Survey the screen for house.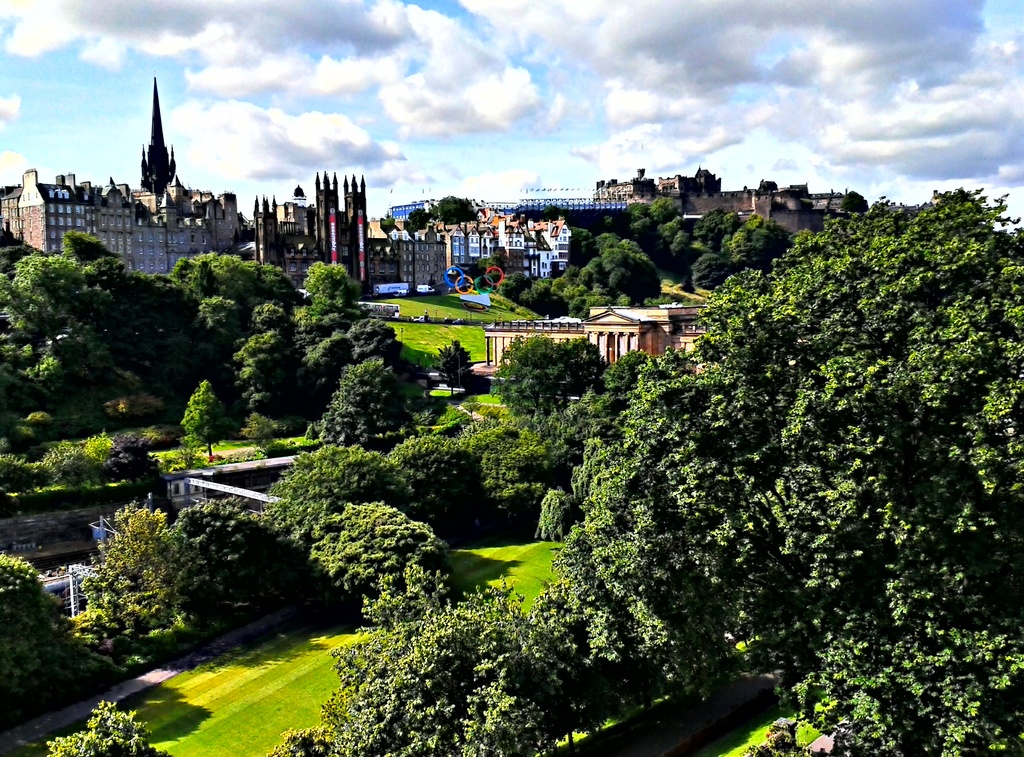
Survey found: x1=443 y1=199 x2=584 y2=273.
